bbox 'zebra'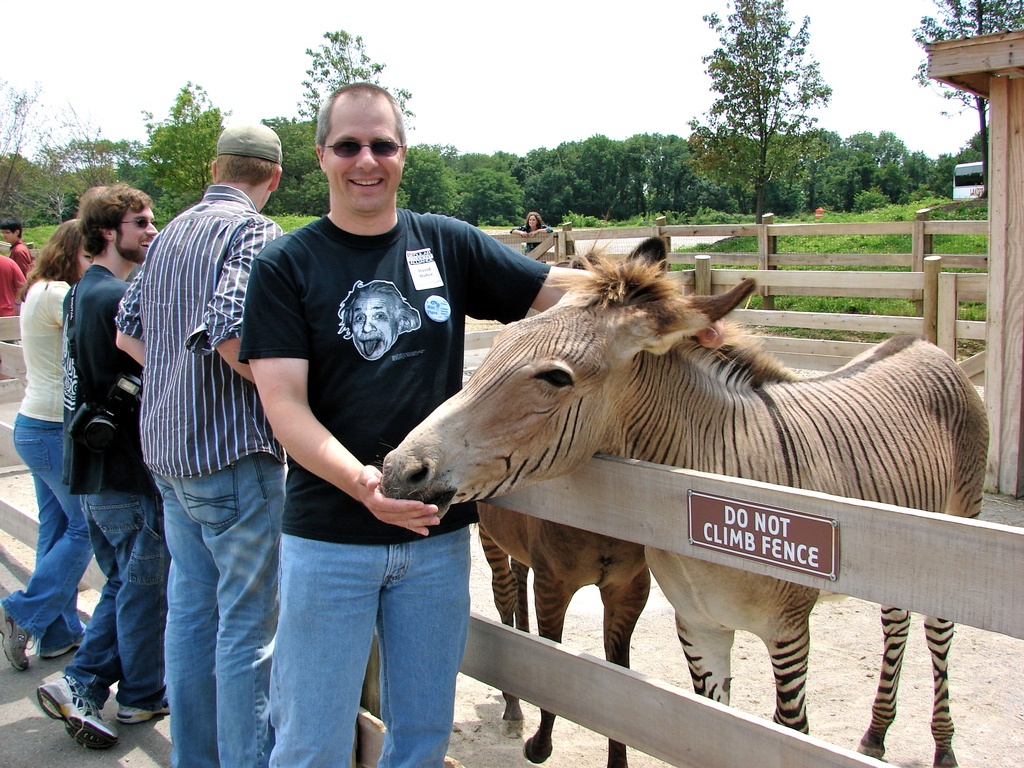
locate(473, 504, 652, 767)
